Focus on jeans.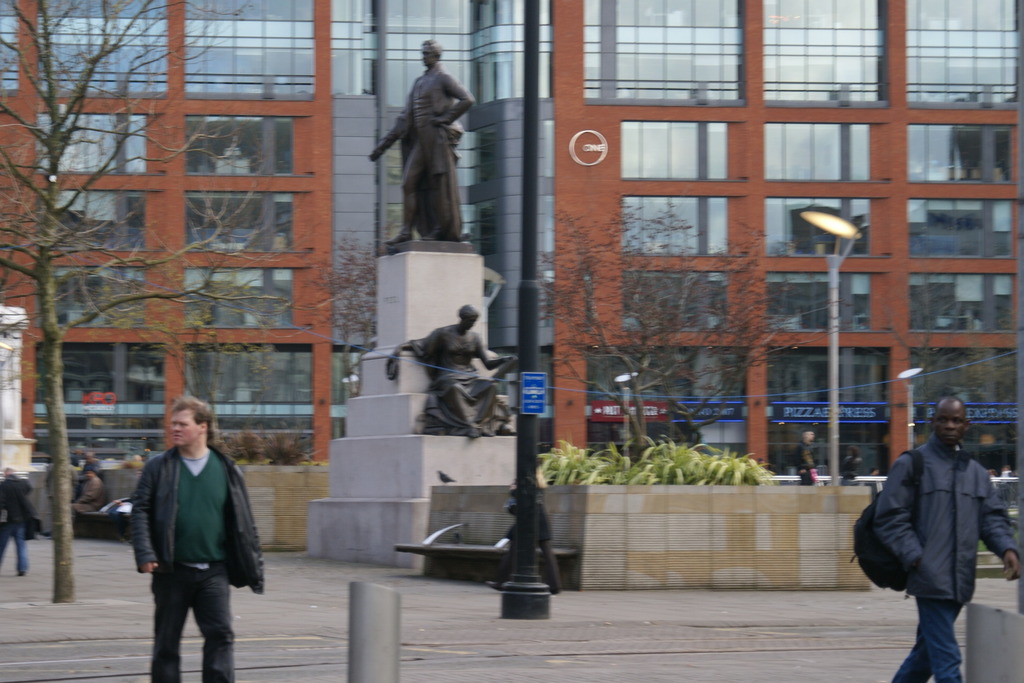
Focused at bbox(139, 581, 229, 669).
